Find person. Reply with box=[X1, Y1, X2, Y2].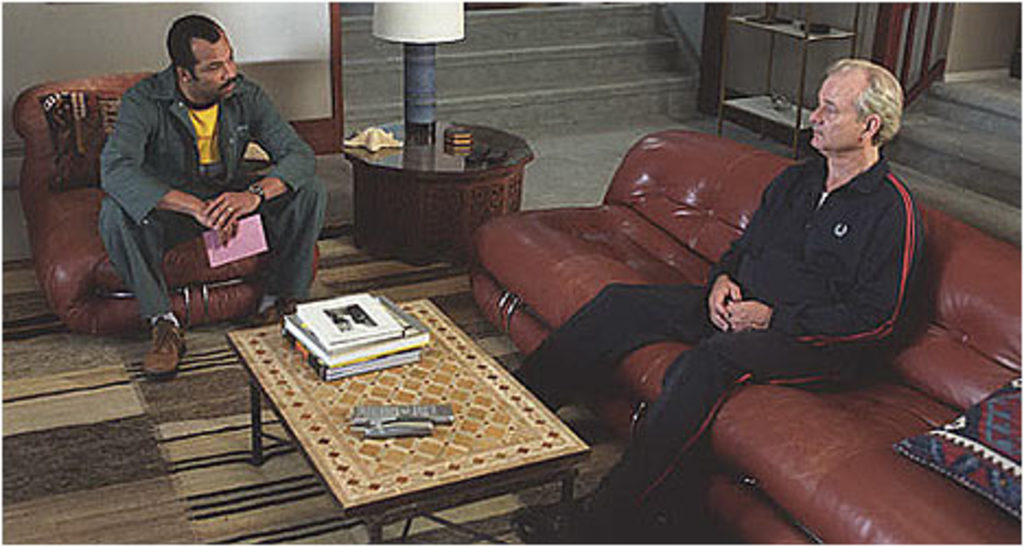
box=[510, 55, 932, 545].
